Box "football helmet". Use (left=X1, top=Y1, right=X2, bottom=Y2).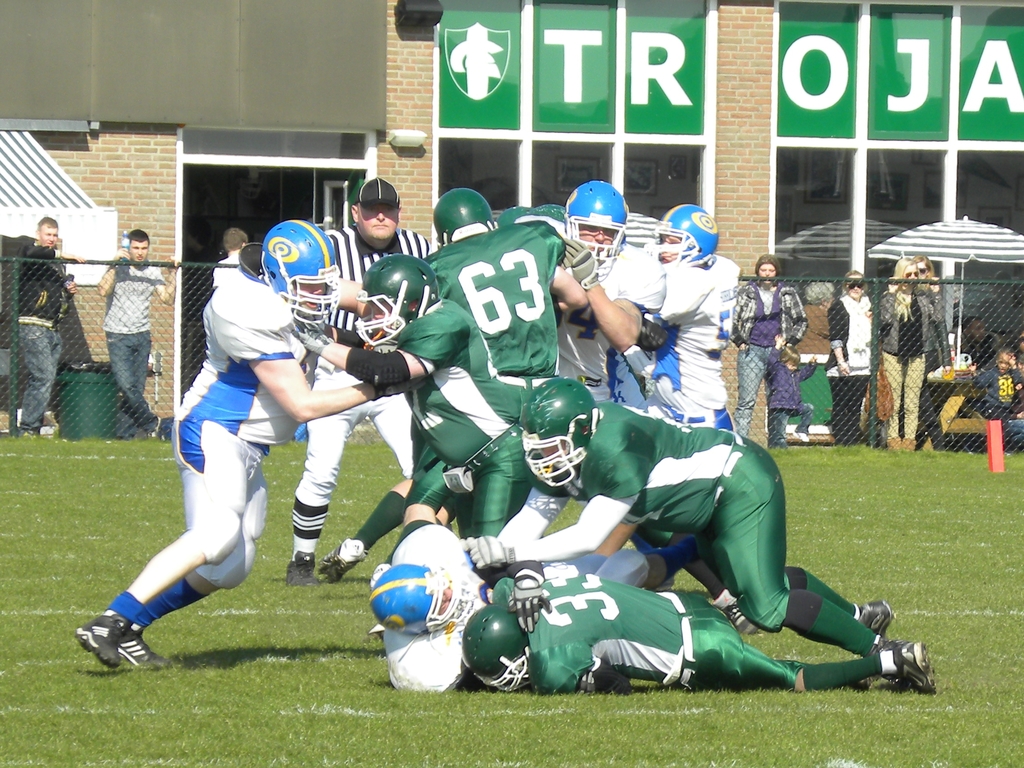
(left=465, top=601, right=532, bottom=699).
